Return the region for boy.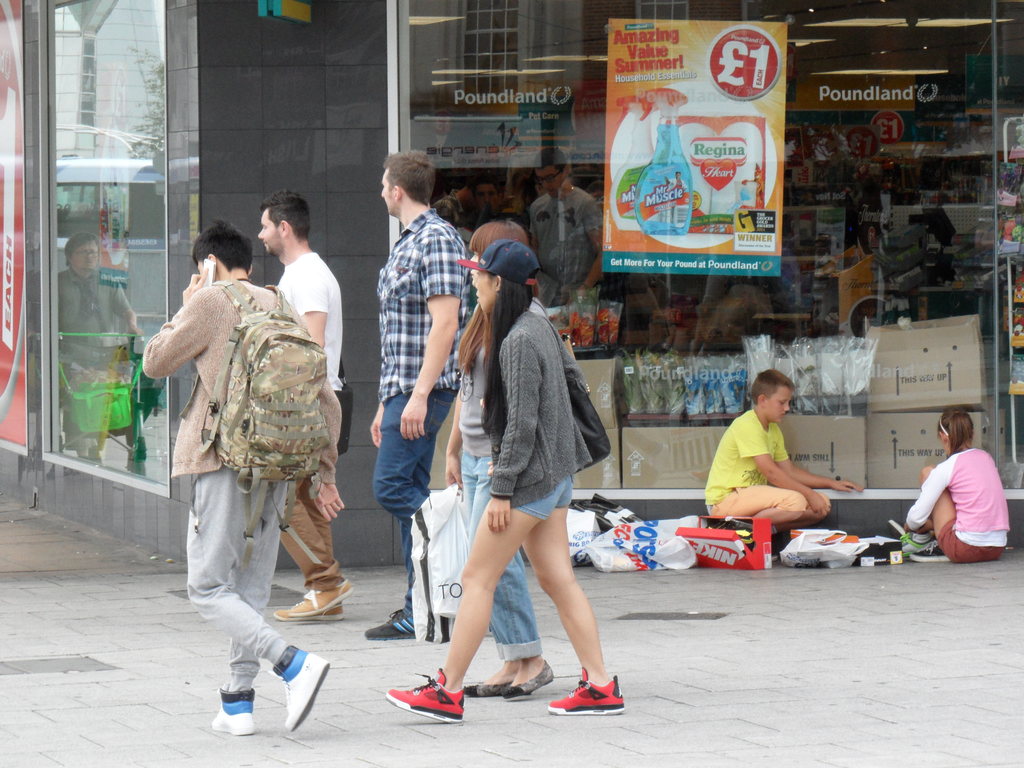
pyautogui.locateOnScreen(701, 375, 853, 556).
